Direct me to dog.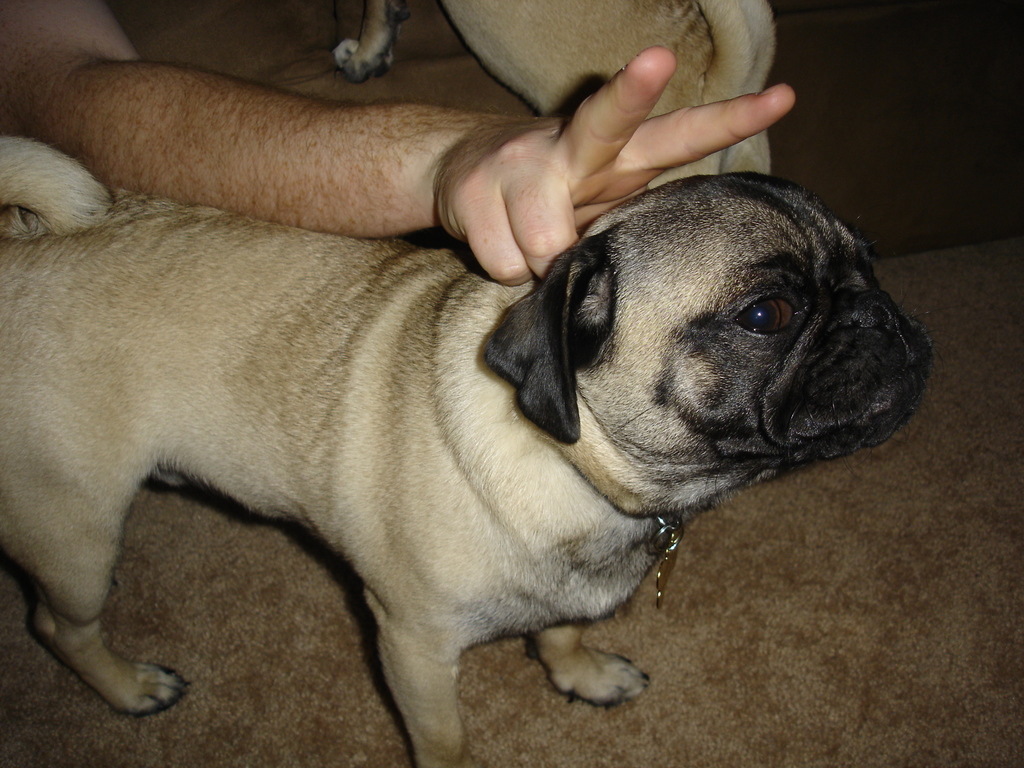
Direction: left=0, top=136, right=935, bottom=767.
